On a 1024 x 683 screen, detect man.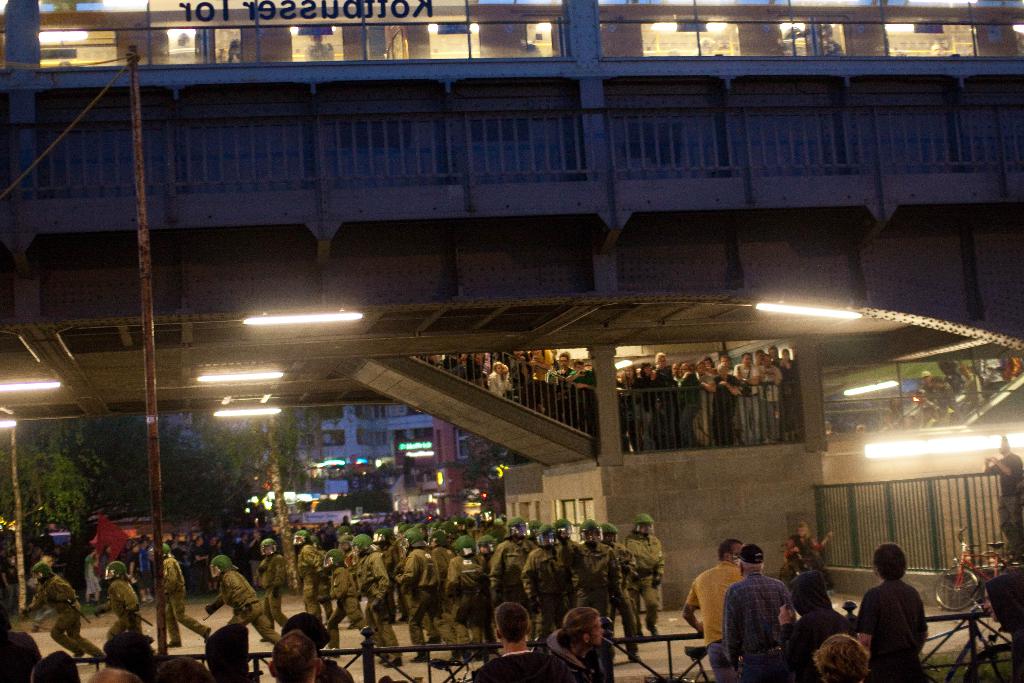
{"left": 681, "top": 538, "right": 748, "bottom": 675}.
